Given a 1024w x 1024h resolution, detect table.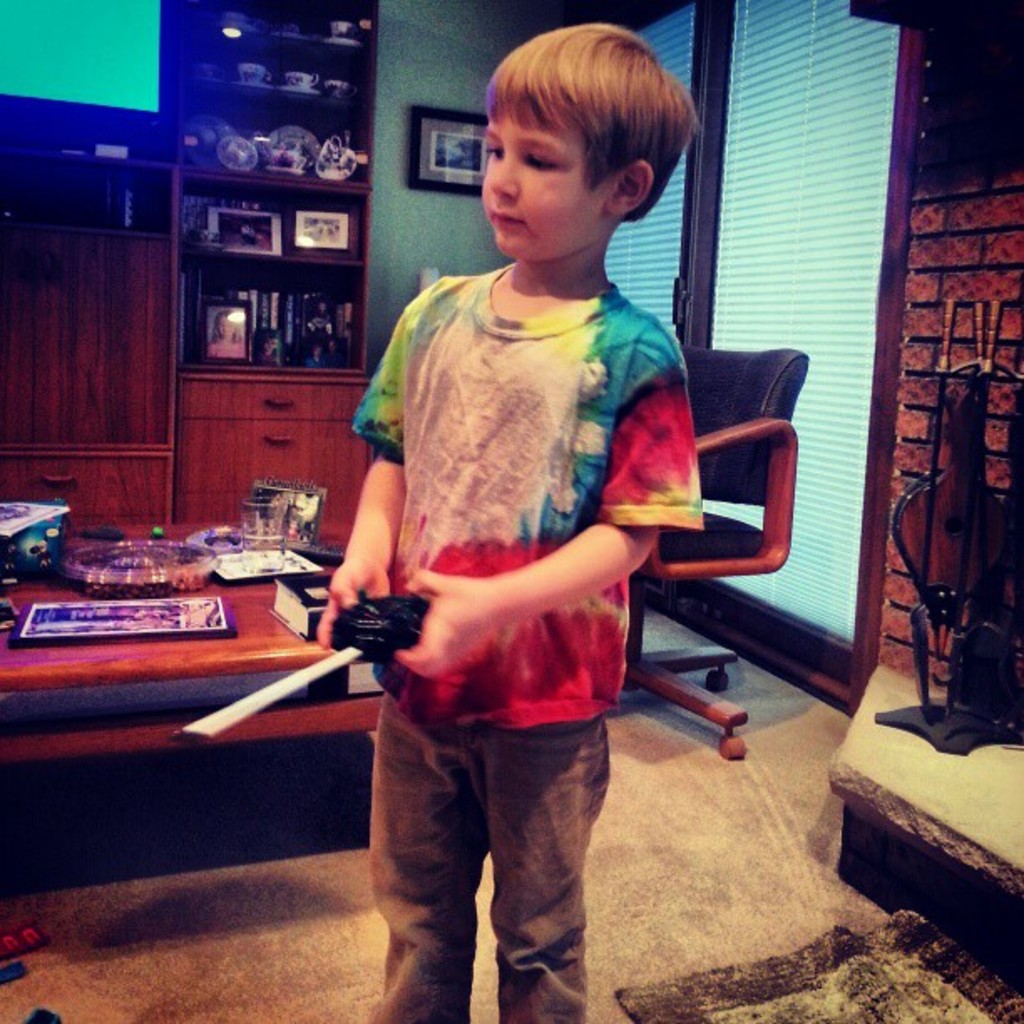
[left=0, top=410, right=743, bottom=914].
